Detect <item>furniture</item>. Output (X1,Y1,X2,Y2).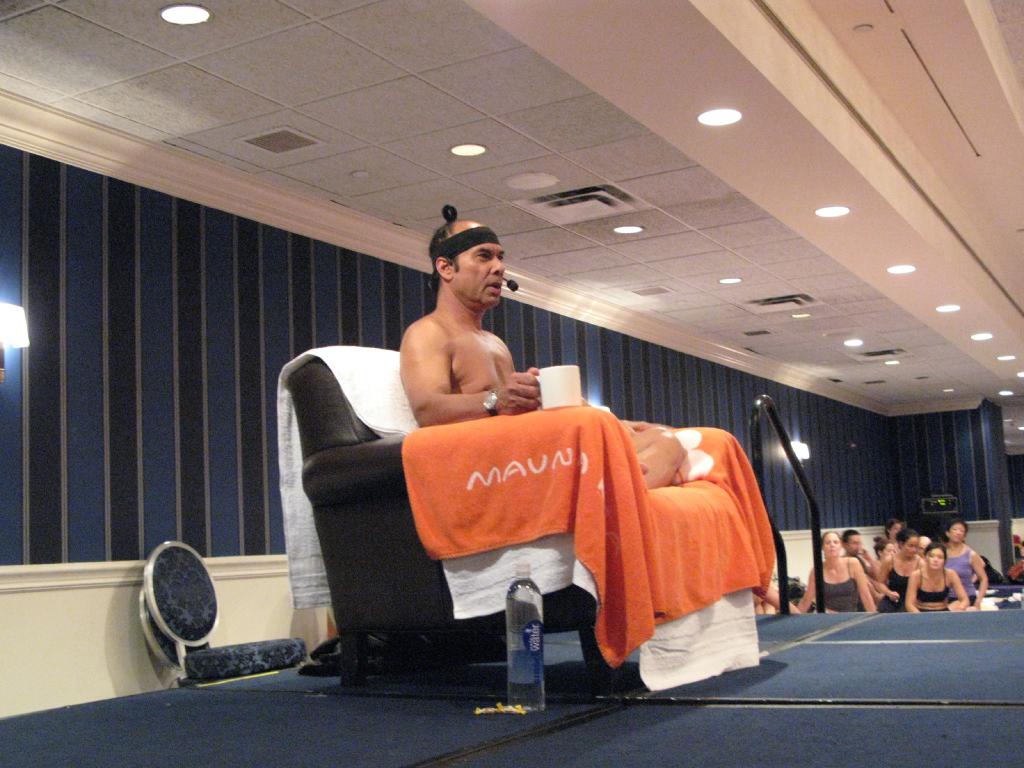
(281,344,760,692).
